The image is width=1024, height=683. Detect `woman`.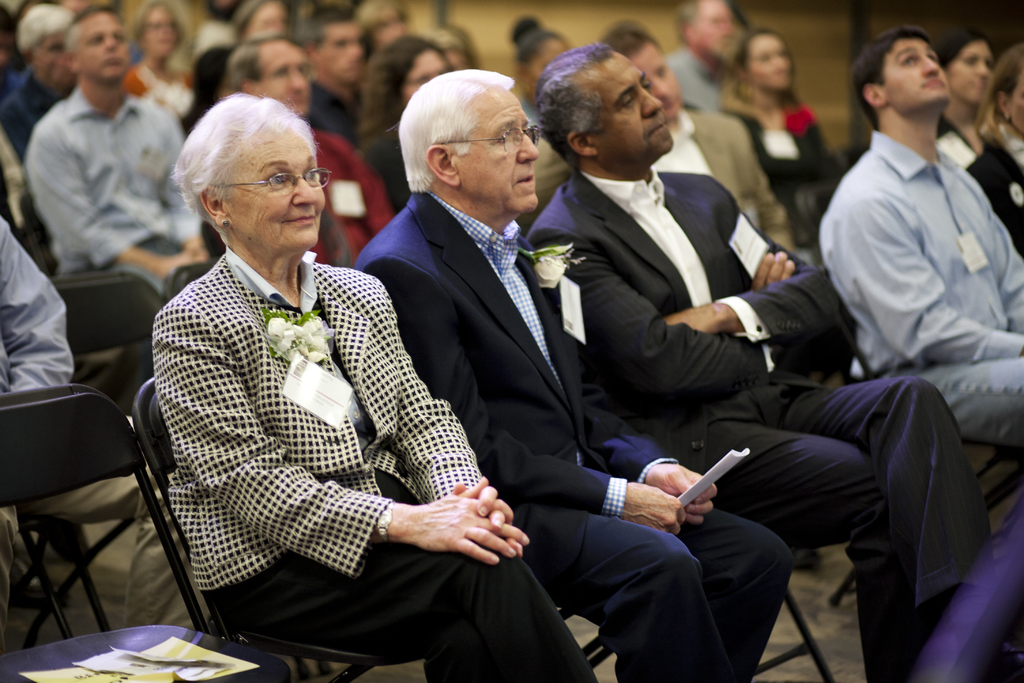
Detection: {"left": 714, "top": 26, "right": 851, "bottom": 268}.
